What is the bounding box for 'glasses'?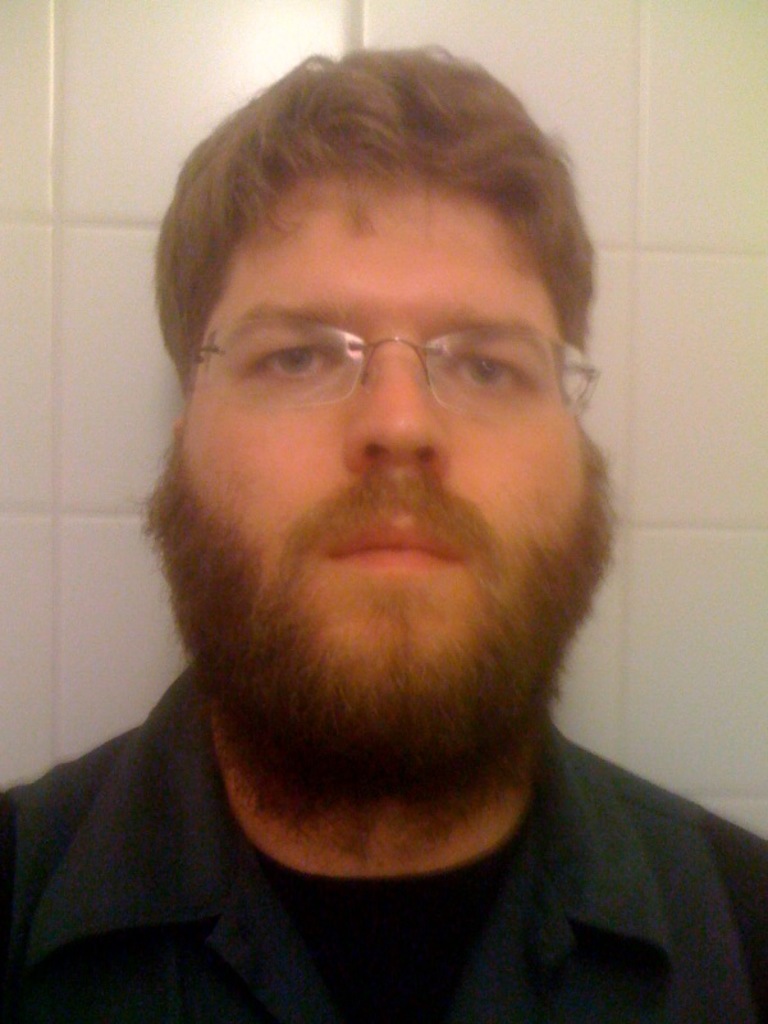
{"x1": 175, "y1": 310, "x2": 609, "y2": 406}.
